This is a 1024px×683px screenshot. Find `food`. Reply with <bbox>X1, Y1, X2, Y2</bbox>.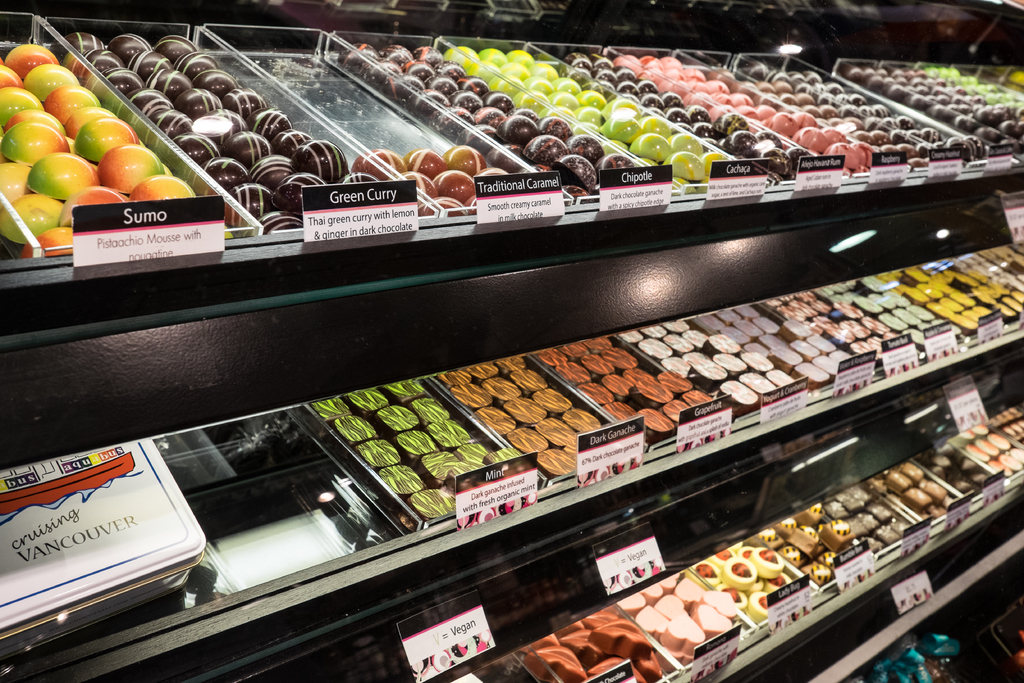
<bbox>467, 361, 495, 388</bbox>.
